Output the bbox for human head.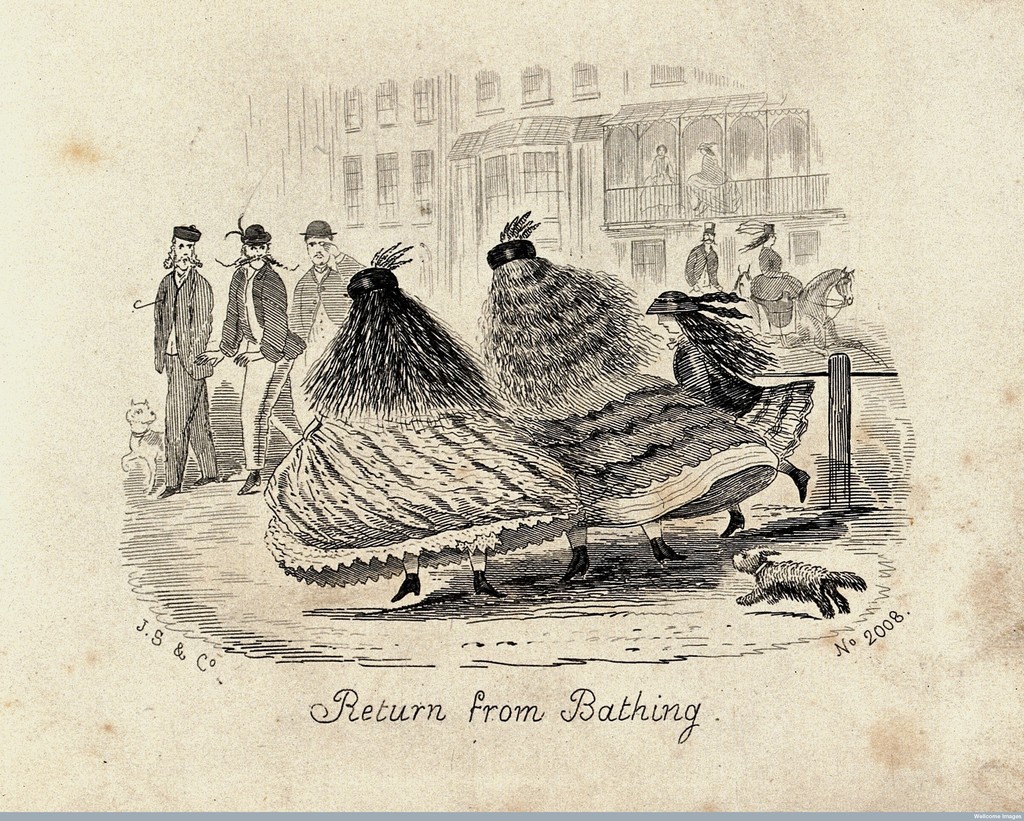
<region>696, 139, 712, 155</region>.
